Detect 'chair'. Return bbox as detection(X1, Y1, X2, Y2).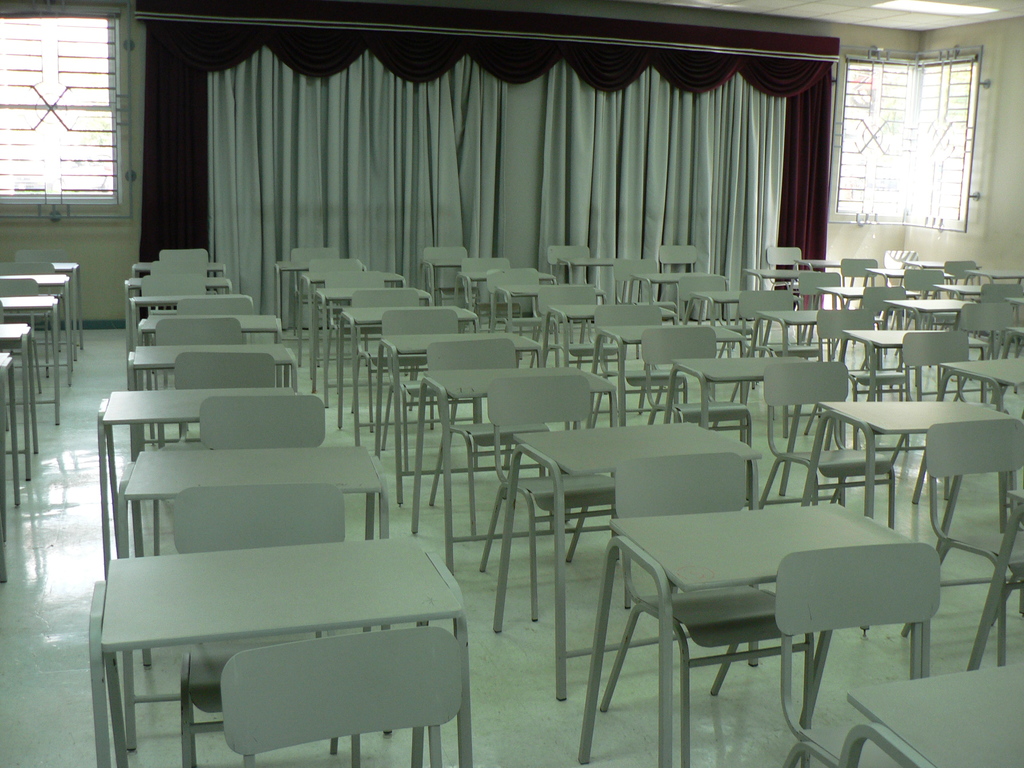
detection(378, 306, 485, 466).
